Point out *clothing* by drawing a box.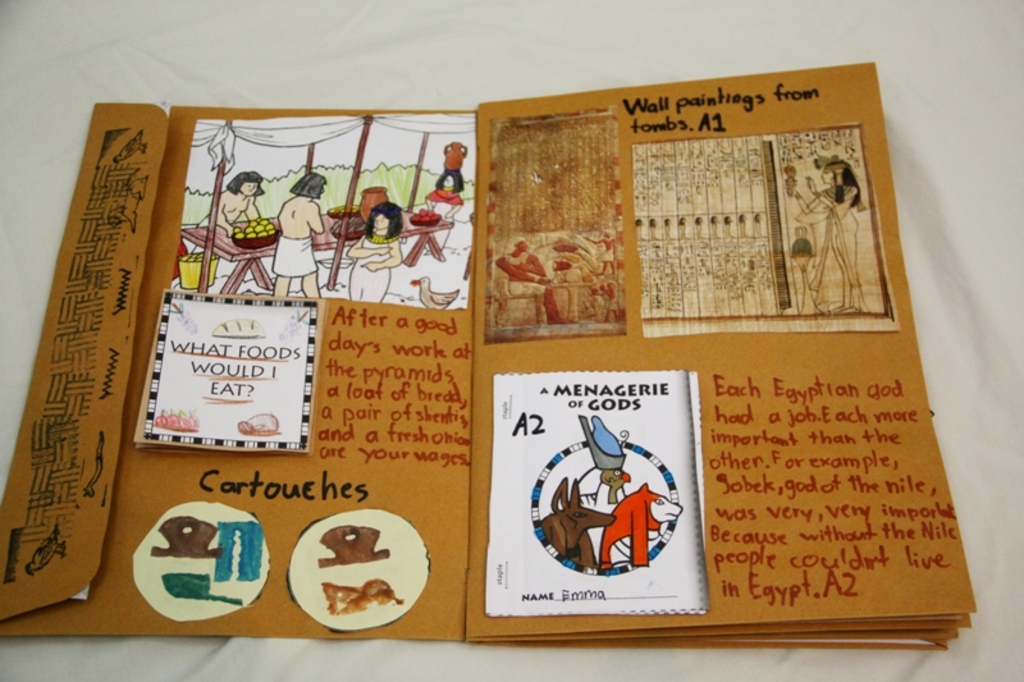
[271,235,319,283].
